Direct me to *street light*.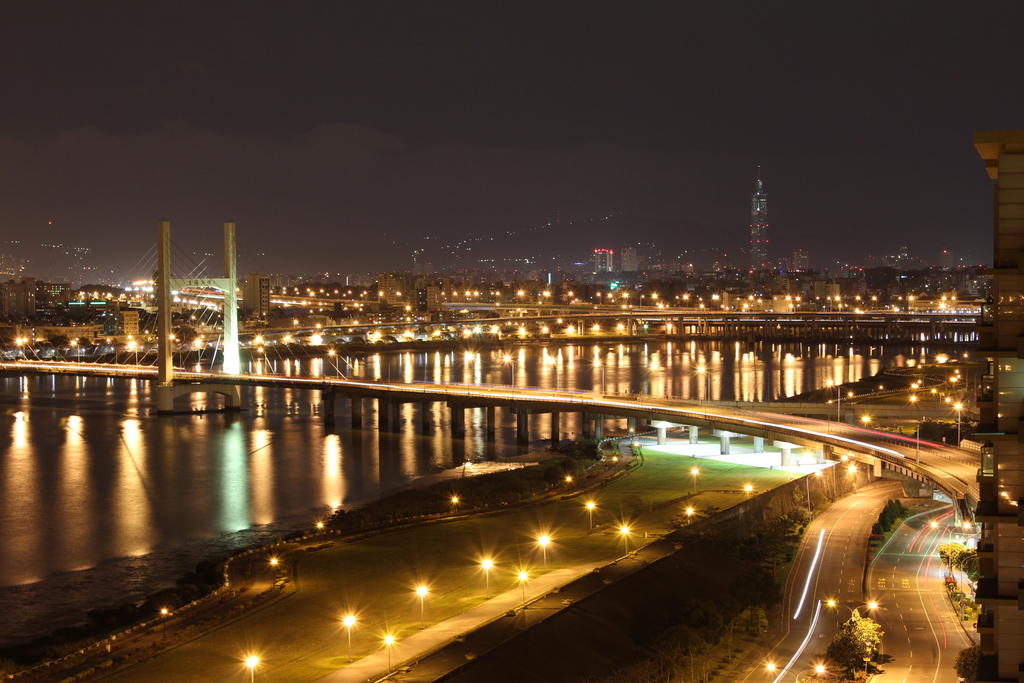
Direction: <box>496,353,517,394</box>.
